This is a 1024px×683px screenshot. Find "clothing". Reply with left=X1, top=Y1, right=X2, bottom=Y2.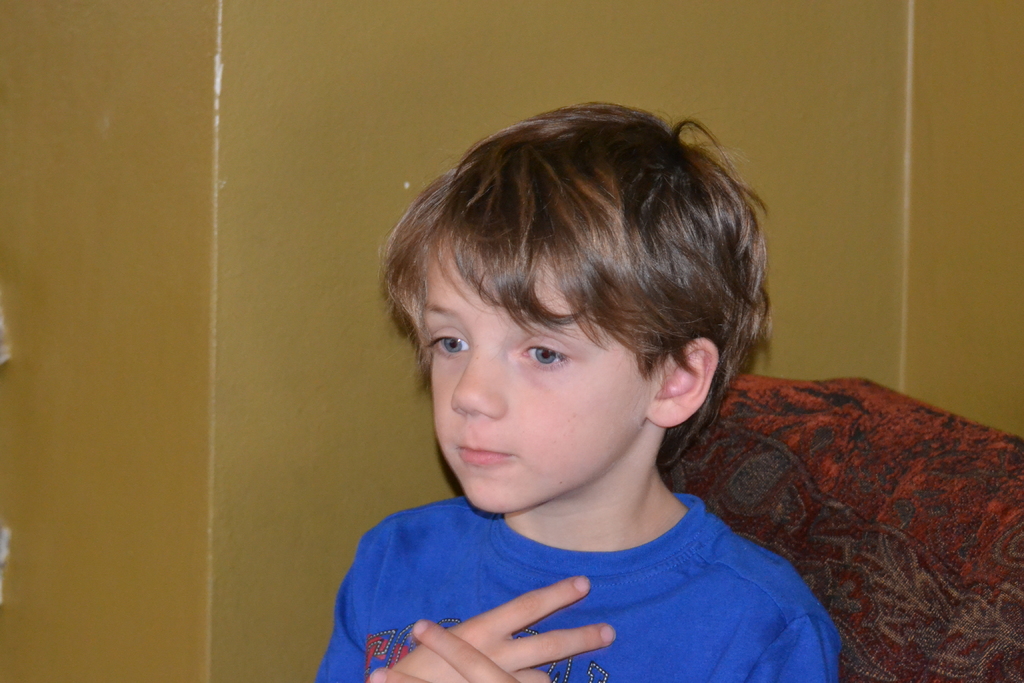
left=281, top=463, right=875, bottom=682.
